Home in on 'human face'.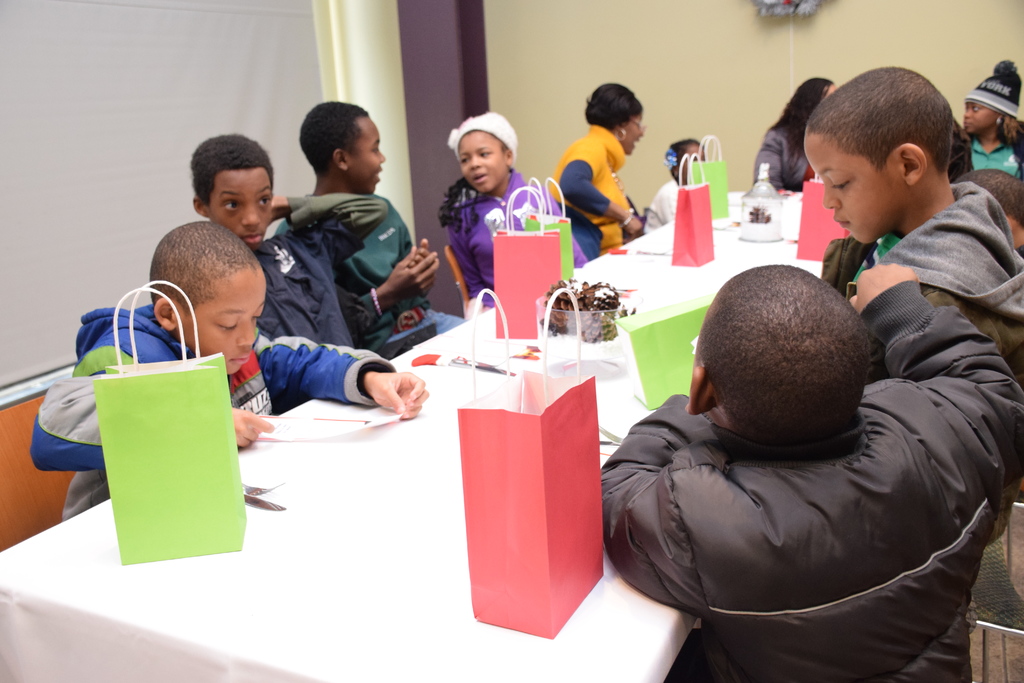
Homed in at [left=620, top=110, right=646, bottom=152].
